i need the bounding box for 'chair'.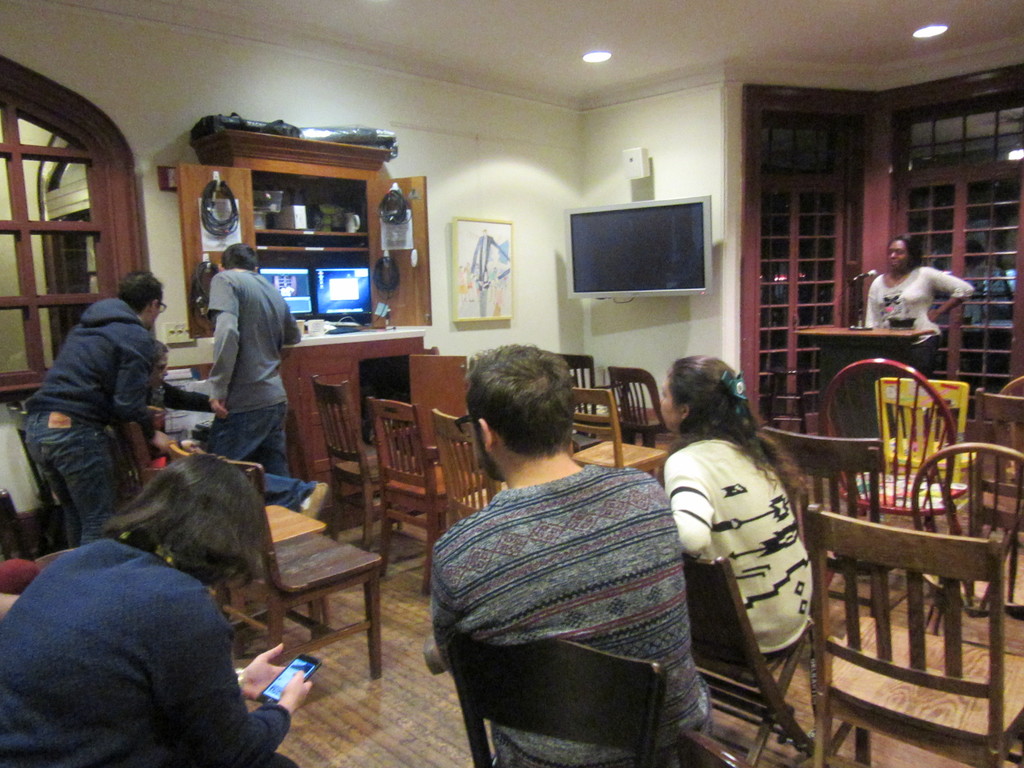
Here it is: 366 398 494 600.
